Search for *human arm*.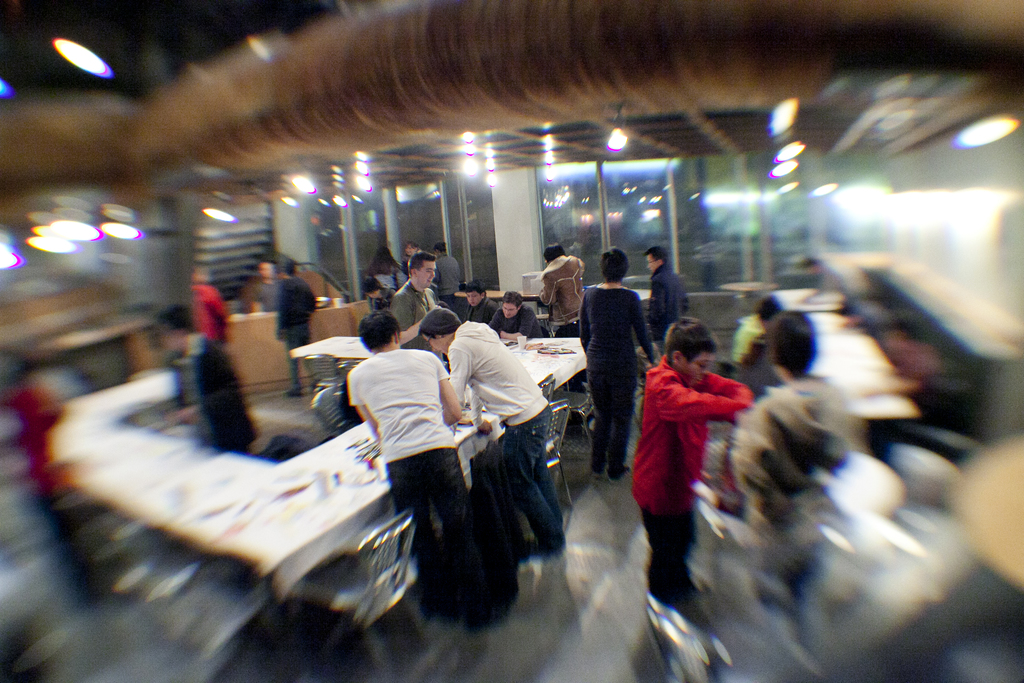
Found at (x1=701, y1=367, x2=748, y2=403).
